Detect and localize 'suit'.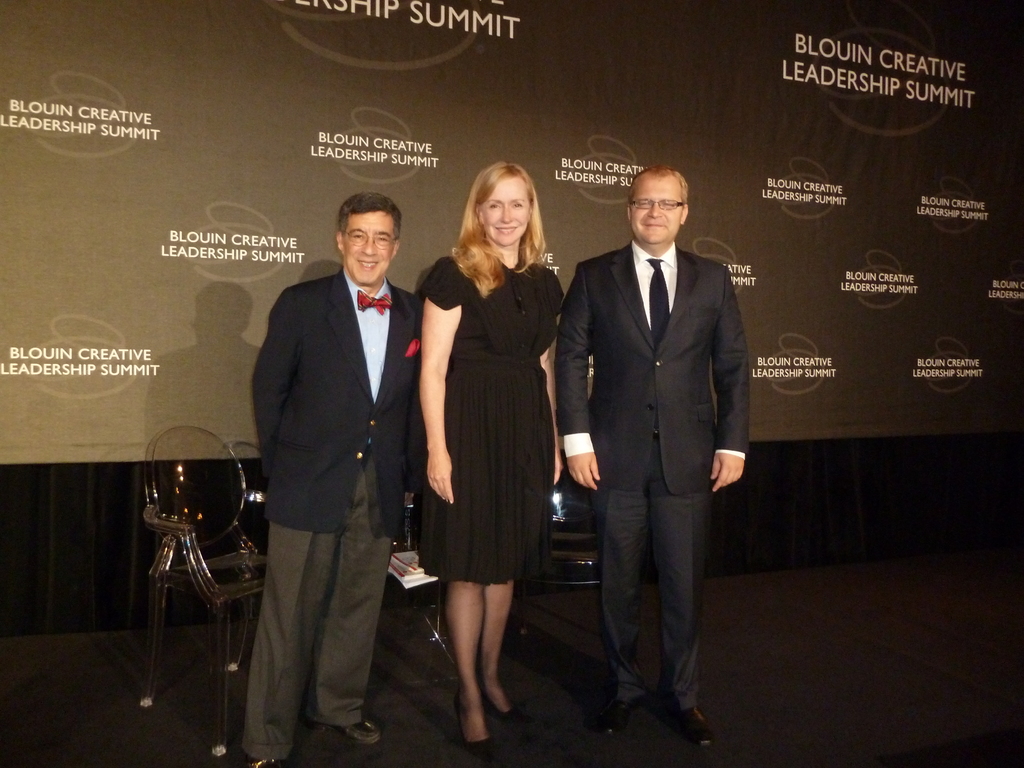
Localized at locate(234, 278, 418, 765).
